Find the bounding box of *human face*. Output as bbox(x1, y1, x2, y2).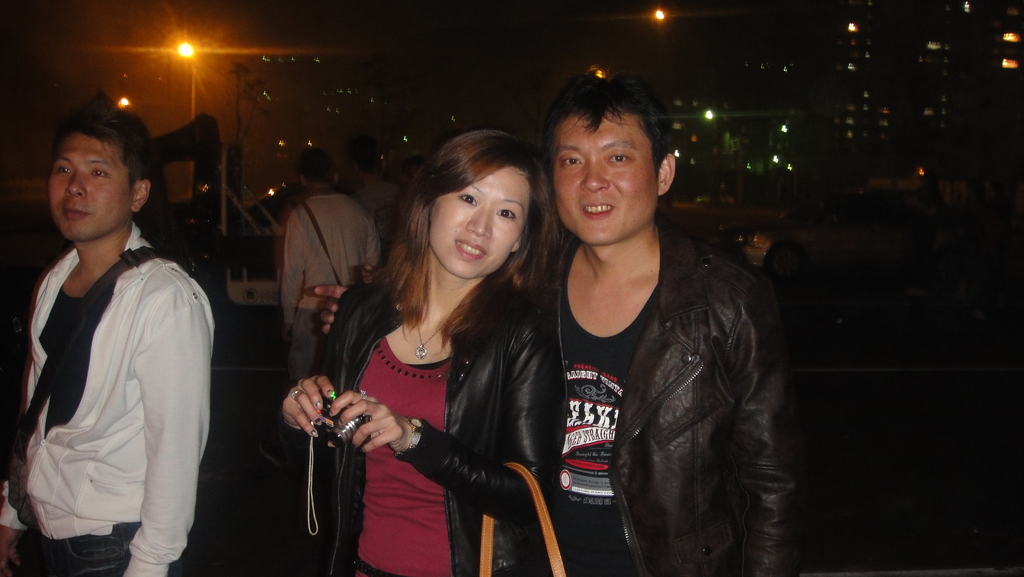
bbox(556, 115, 649, 241).
